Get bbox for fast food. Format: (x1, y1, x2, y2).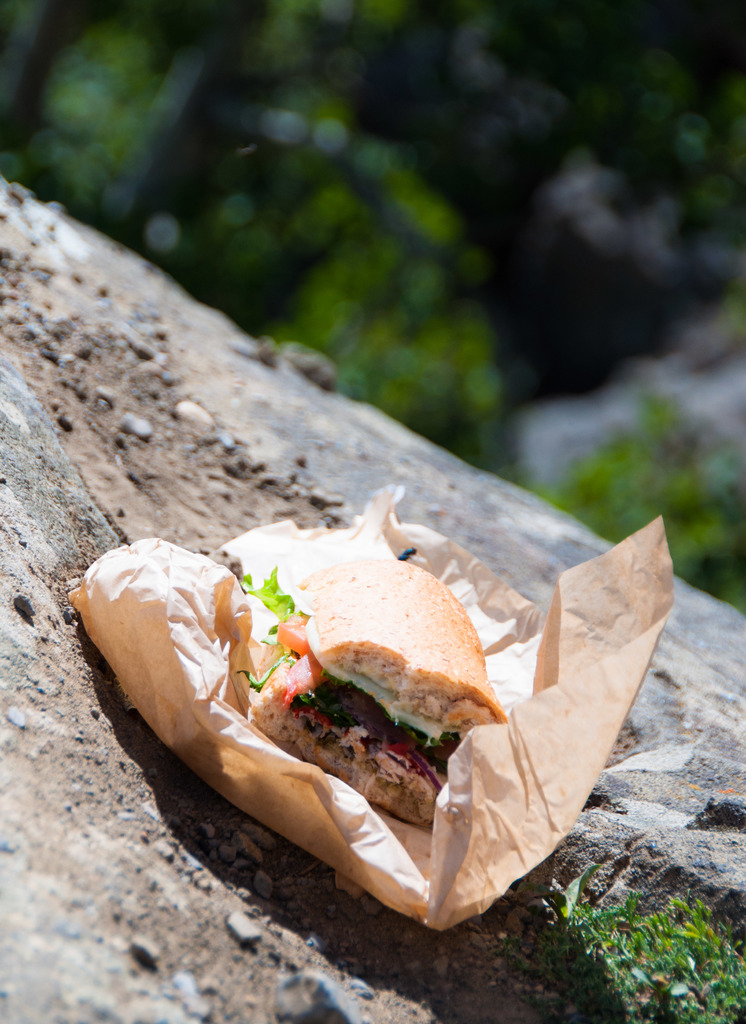
(64, 463, 631, 961).
